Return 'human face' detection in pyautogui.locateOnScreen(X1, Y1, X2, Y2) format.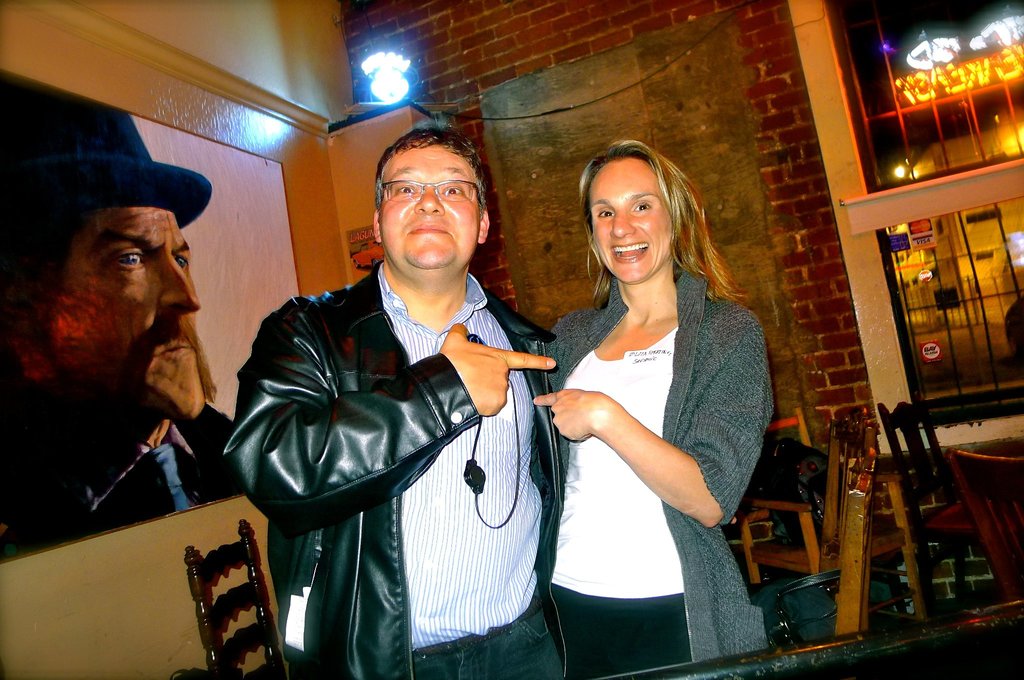
pyautogui.locateOnScreen(42, 191, 225, 426).
